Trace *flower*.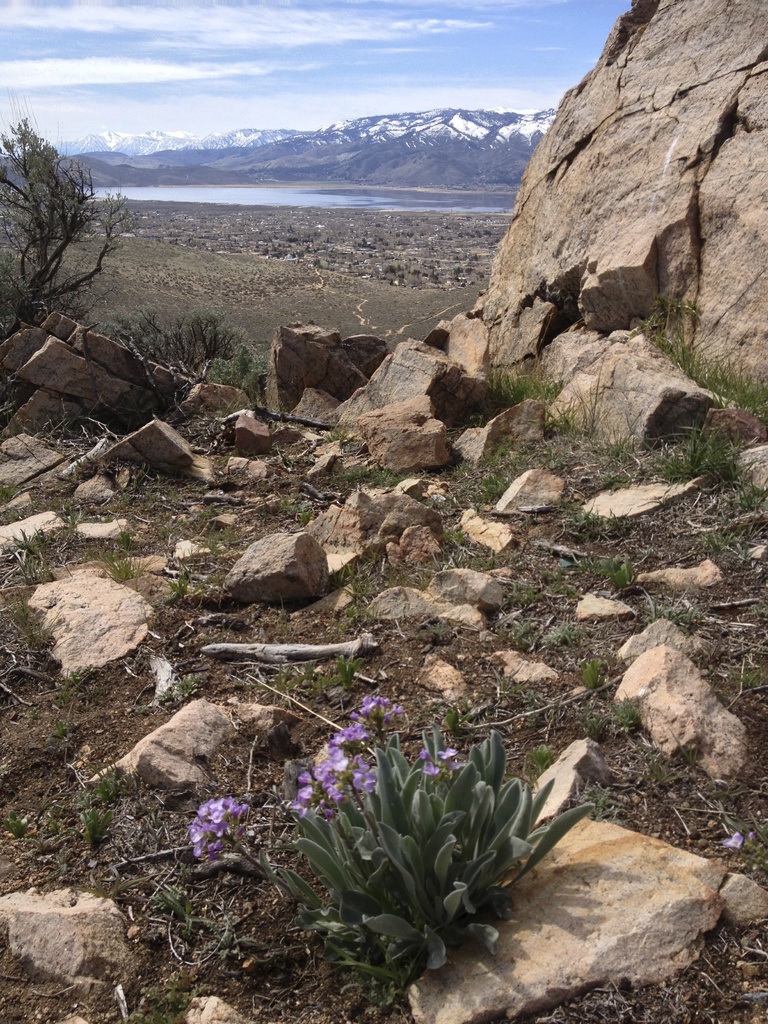
Traced to 188, 796, 251, 855.
